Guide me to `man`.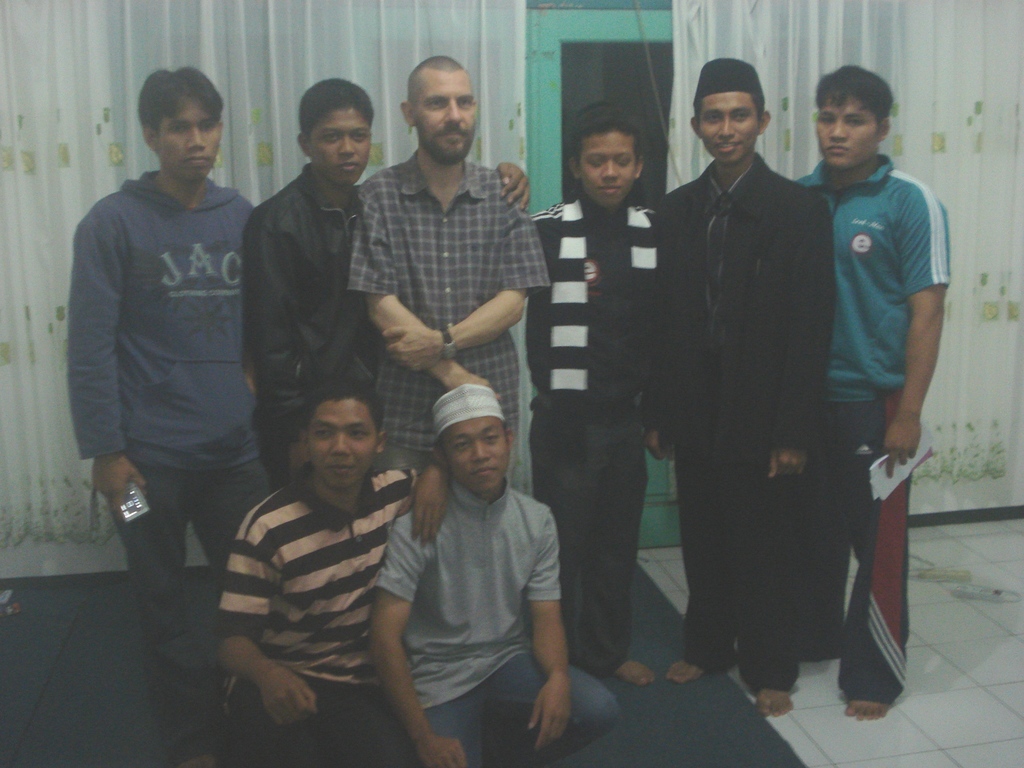
Guidance: crop(243, 79, 534, 482).
